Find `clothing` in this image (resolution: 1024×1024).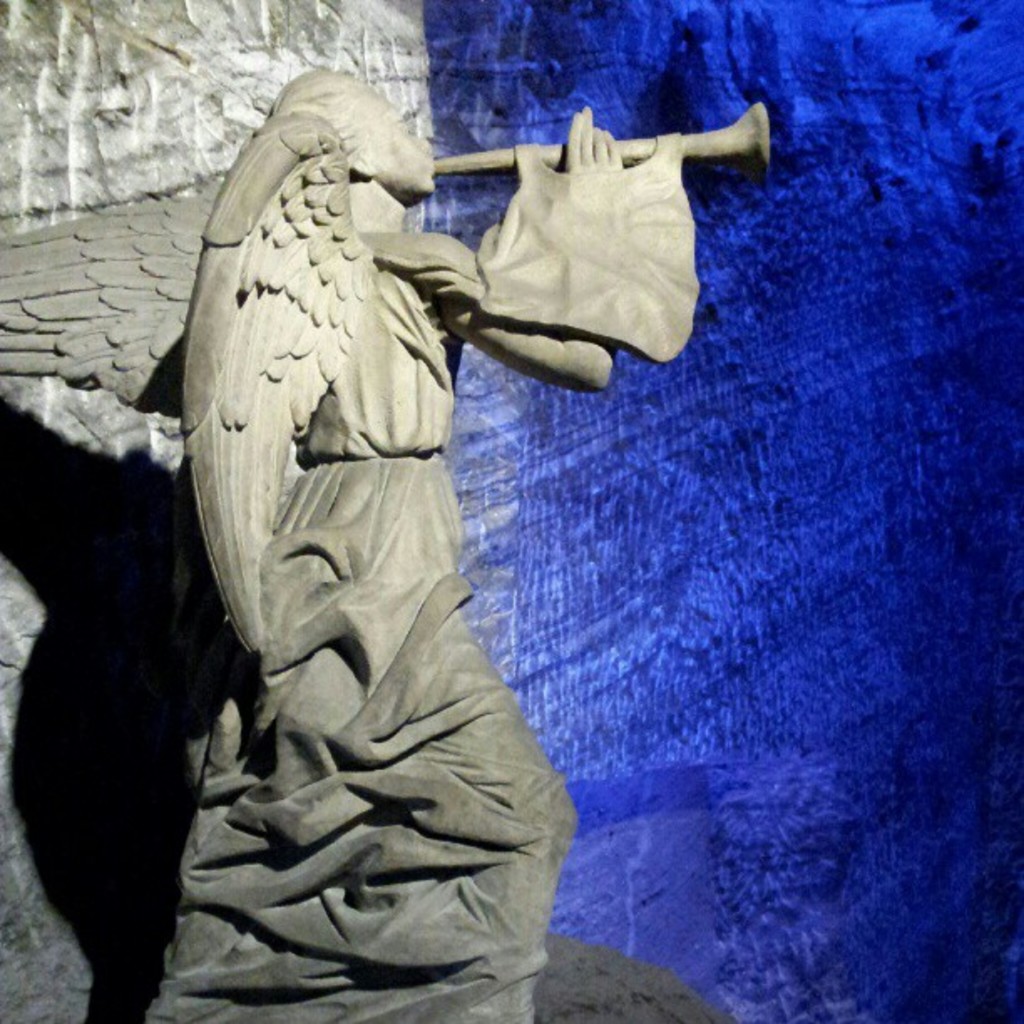
144 127 631 970.
